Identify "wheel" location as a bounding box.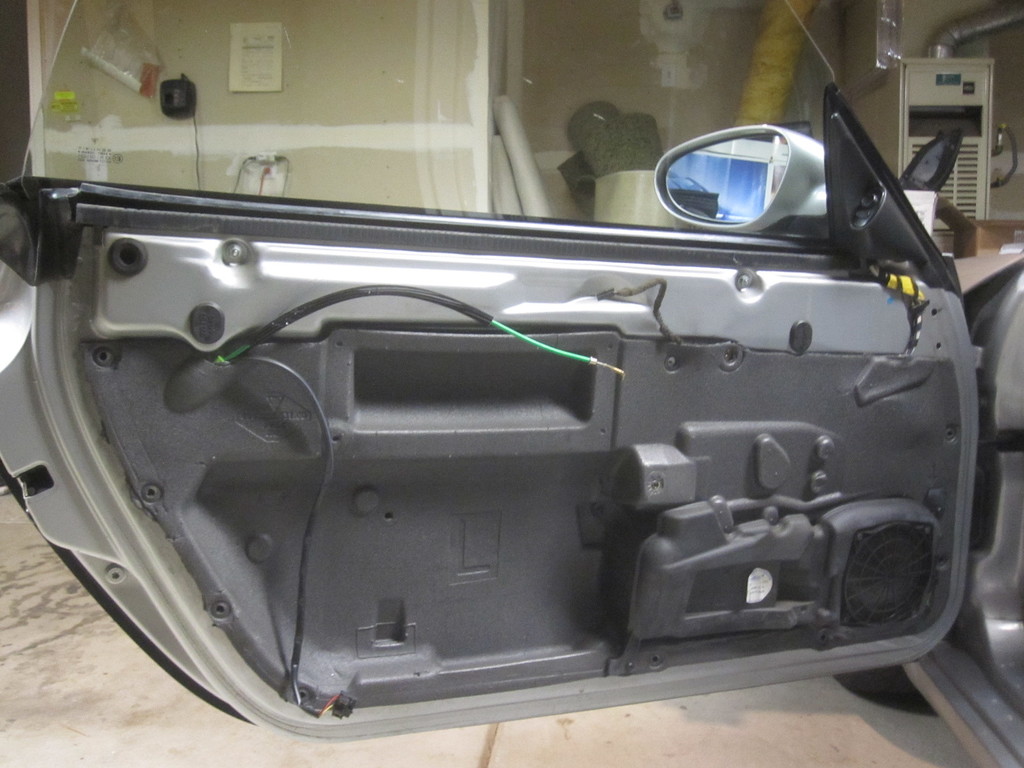
833,664,920,703.
